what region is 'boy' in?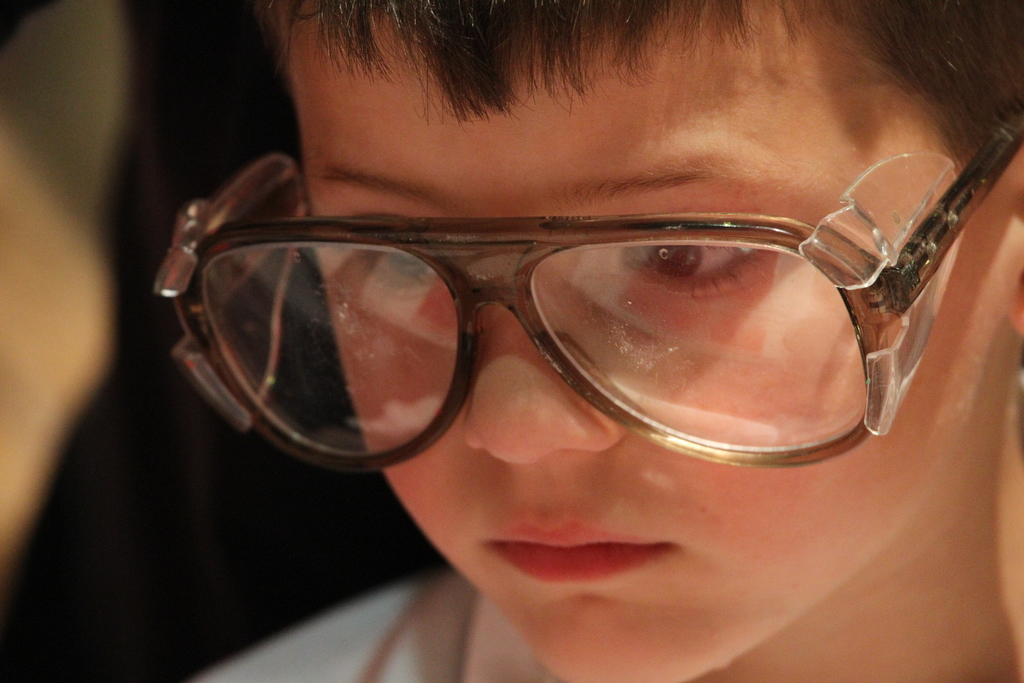
select_region(154, 0, 1023, 682).
